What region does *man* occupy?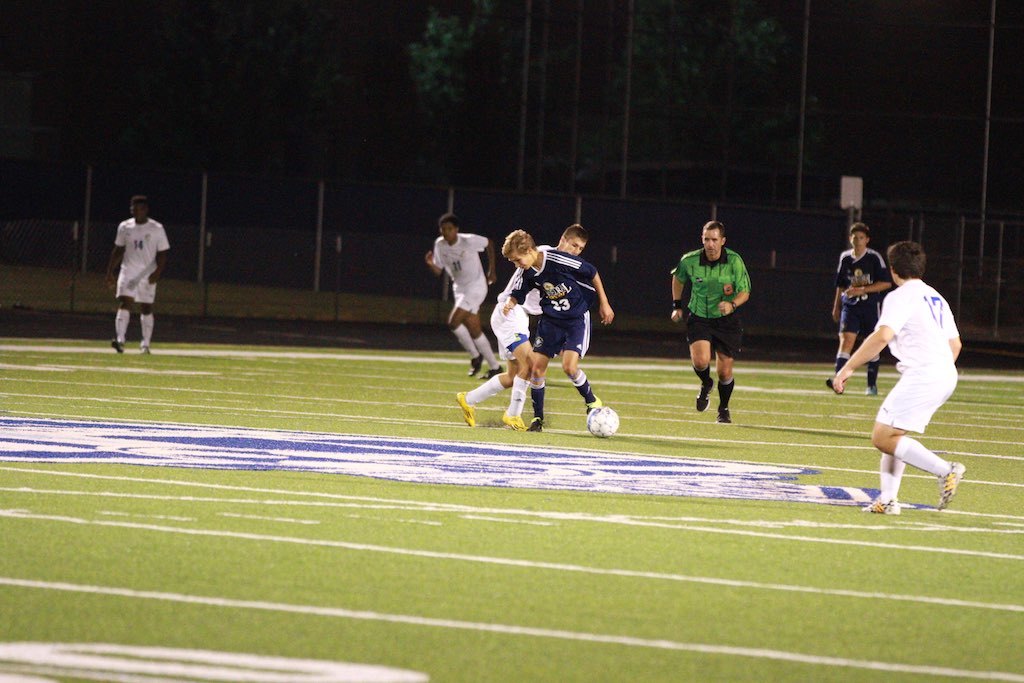
bbox(825, 223, 889, 398).
